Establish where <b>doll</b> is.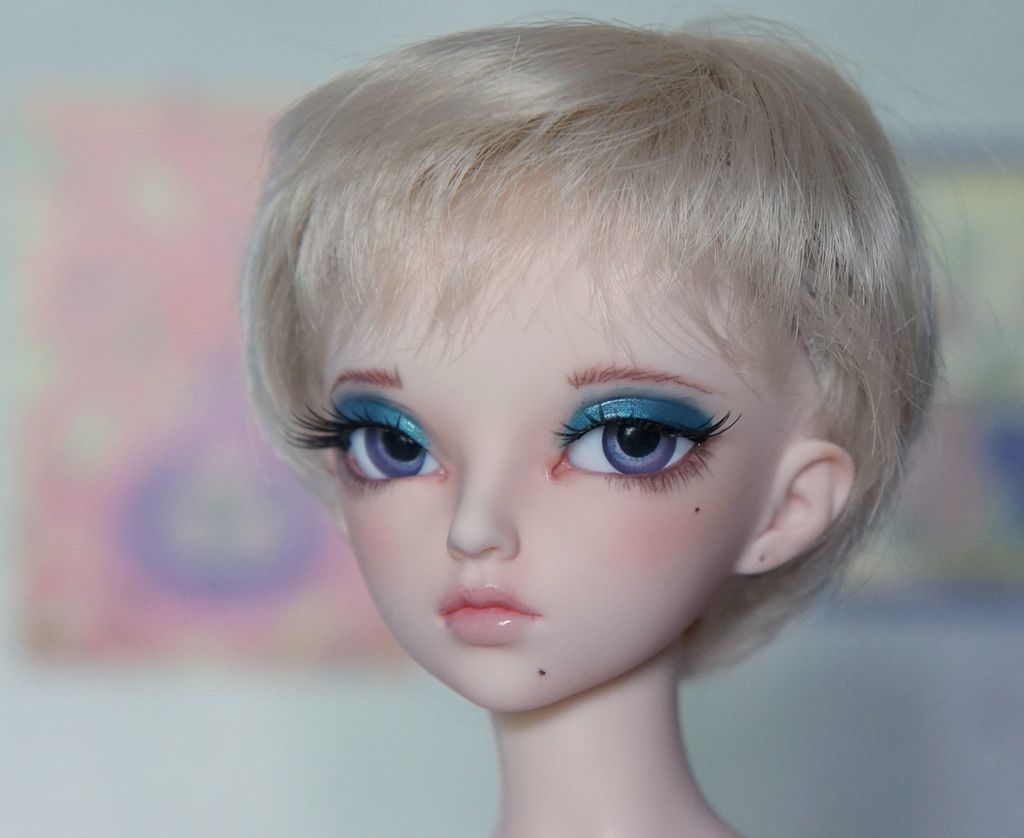
Established at {"left": 243, "top": 0, "right": 998, "bottom": 828}.
